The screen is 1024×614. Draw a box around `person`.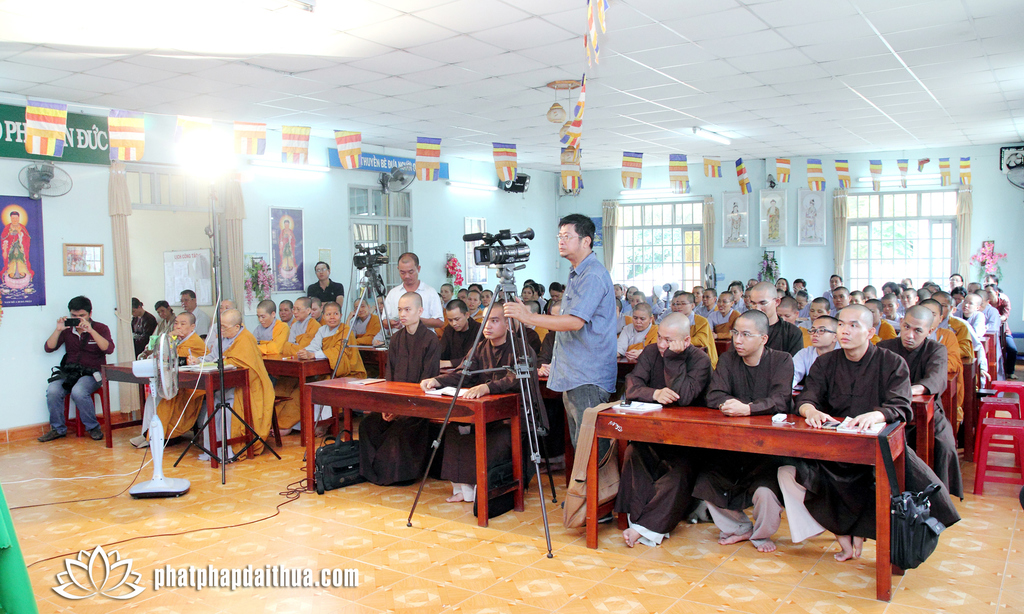
x1=773, y1=277, x2=790, y2=304.
